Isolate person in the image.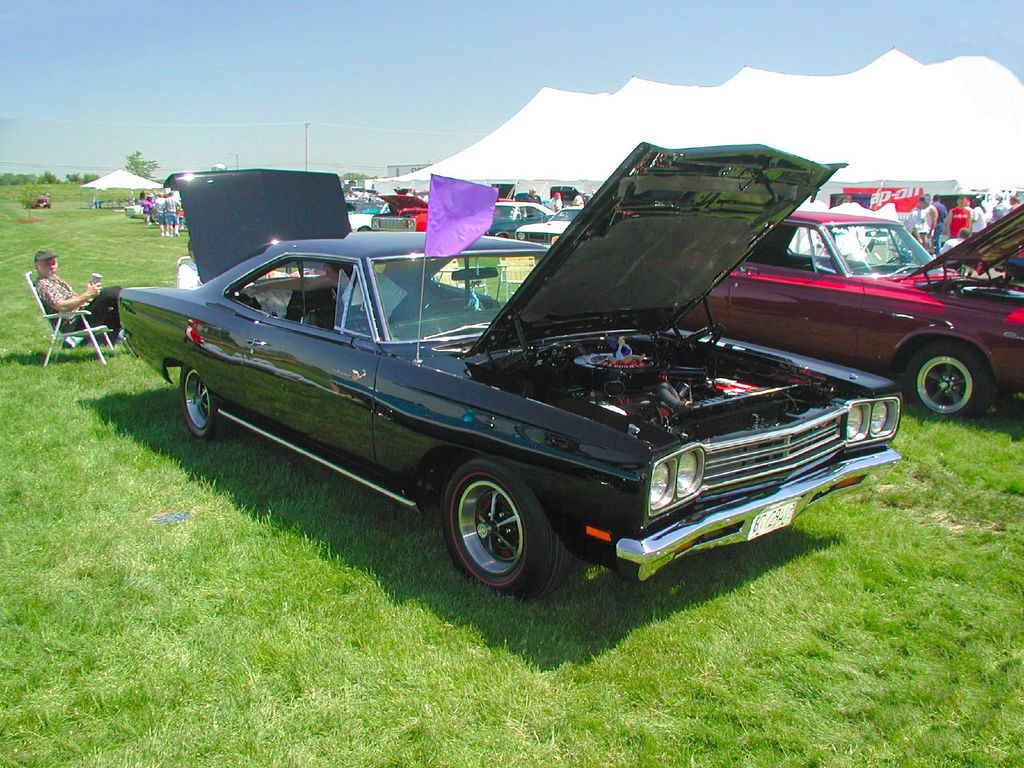
Isolated region: <region>175, 238, 204, 289</region>.
